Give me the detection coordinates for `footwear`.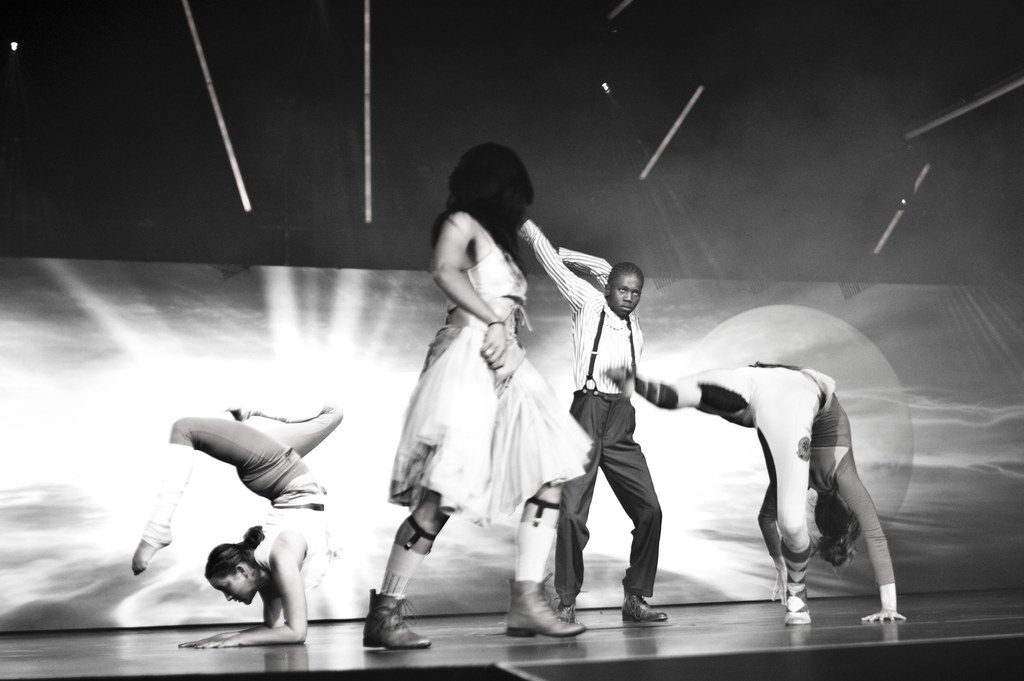
<region>621, 588, 666, 623</region>.
